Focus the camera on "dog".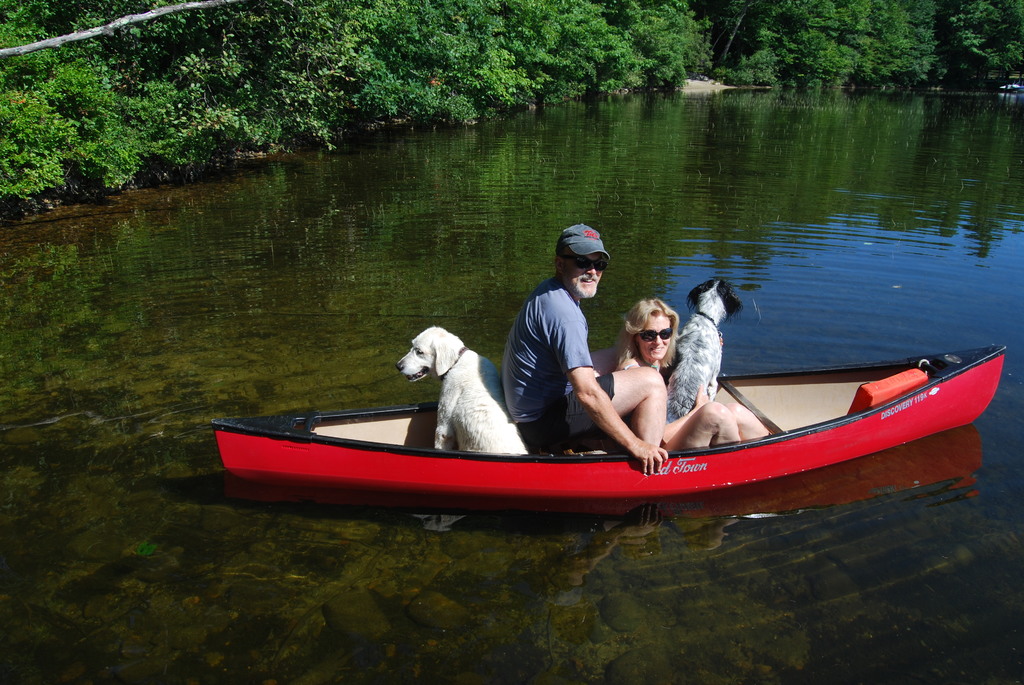
Focus region: {"x1": 659, "y1": 276, "x2": 747, "y2": 427}.
